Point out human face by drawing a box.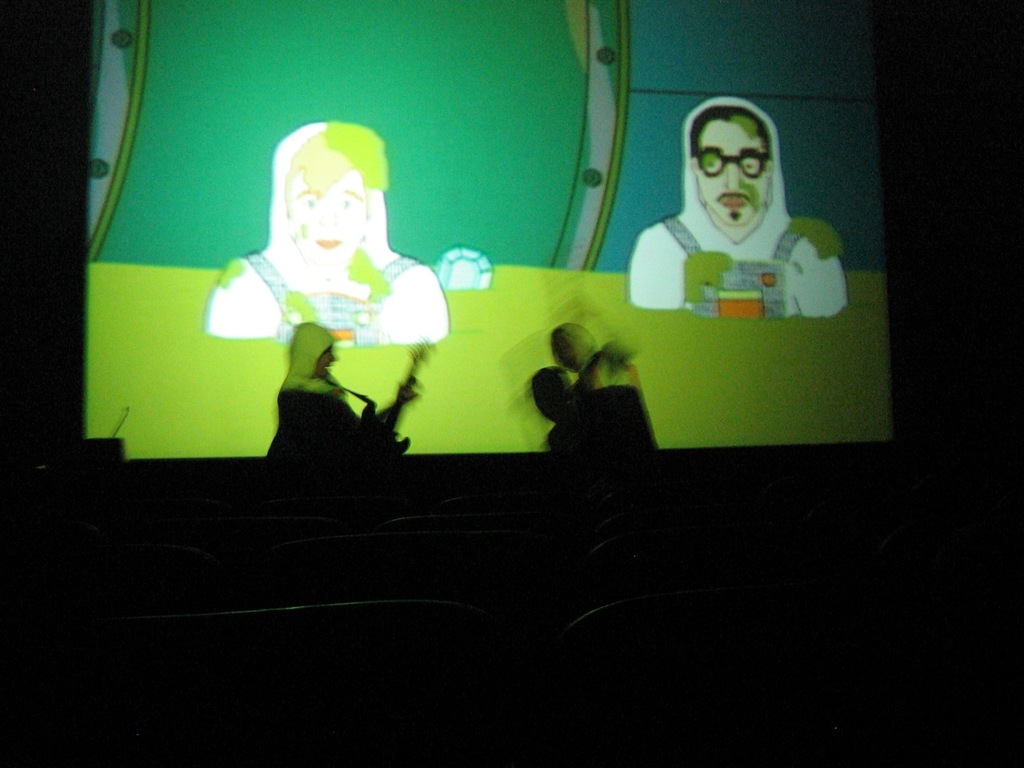
695 115 774 226.
